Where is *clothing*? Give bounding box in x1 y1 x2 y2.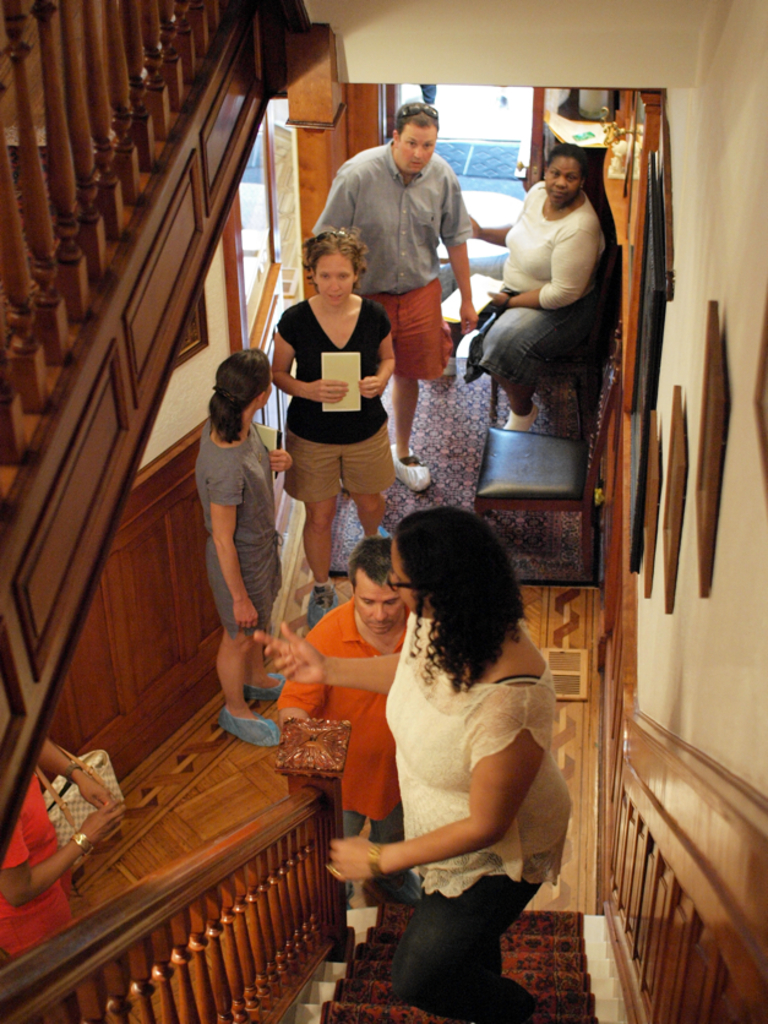
326 595 556 975.
